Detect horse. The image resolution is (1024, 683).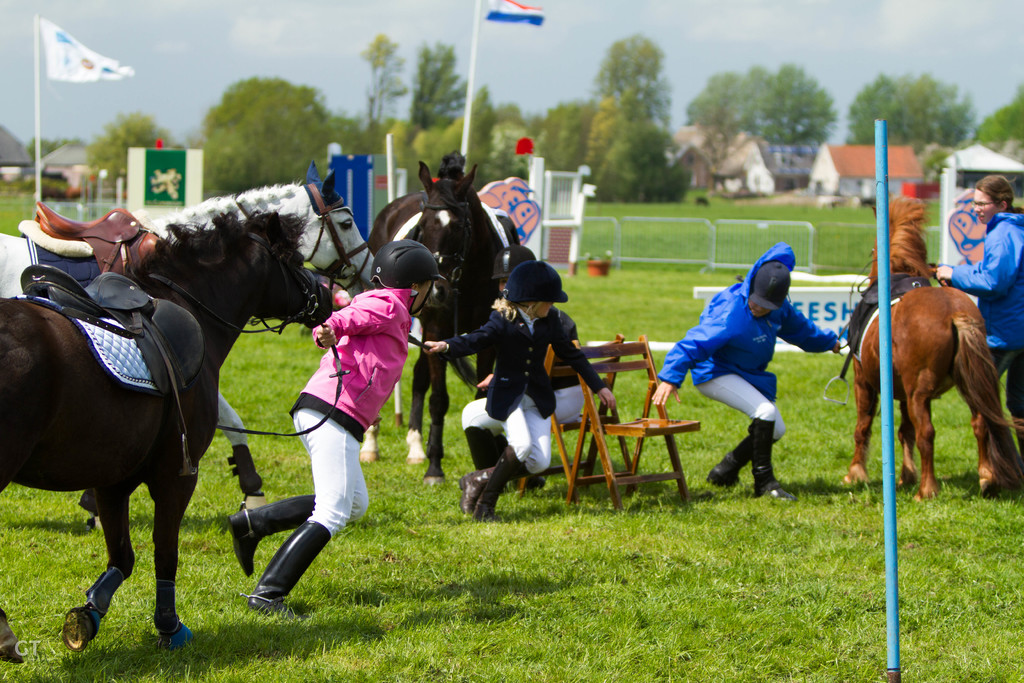
x1=0 y1=209 x2=337 y2=666.
